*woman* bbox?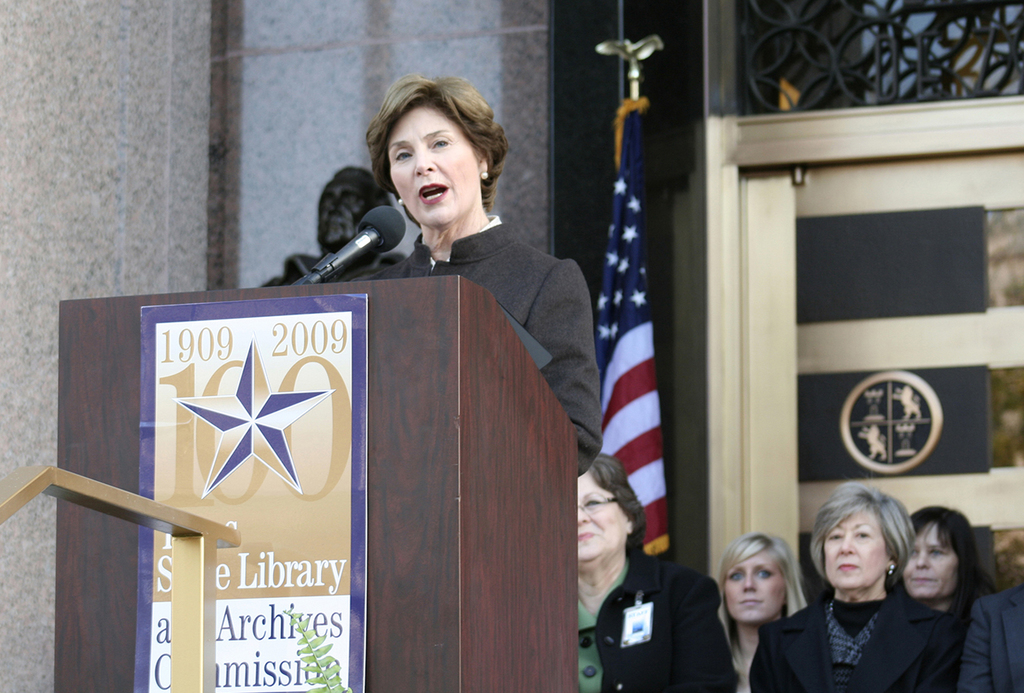
box(575, 453, 717, 692)
